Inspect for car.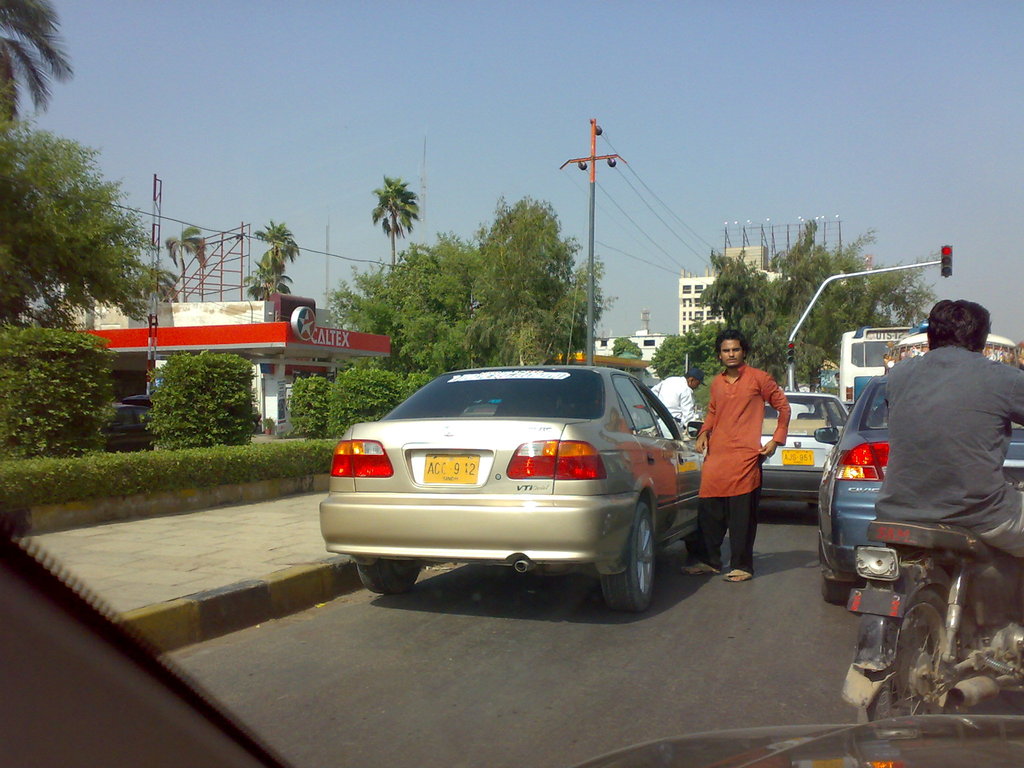
Inspection: pyautogui.locateOnScreen(816, 374, 1023, 602).
